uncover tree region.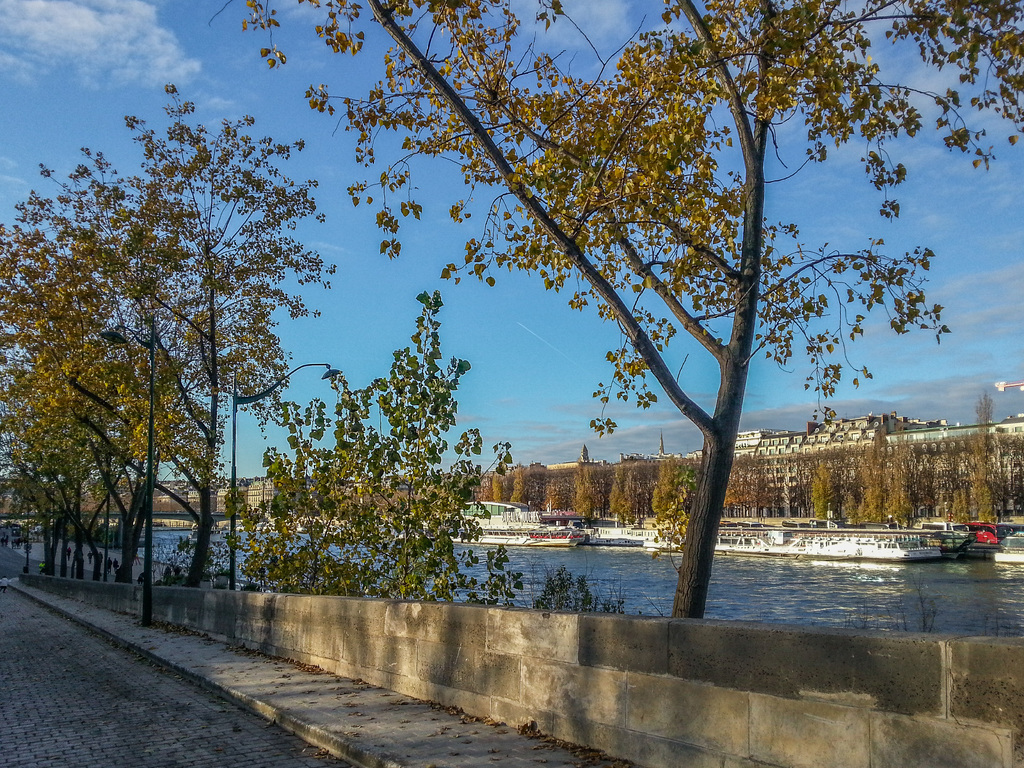
Uncovered: bbox=[883, 431, 920, 532].
